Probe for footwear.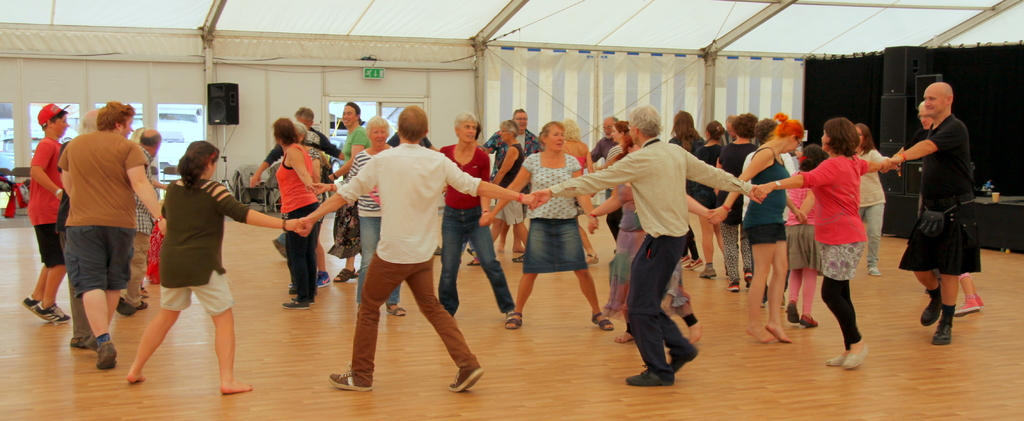
Probe result: detection(292, 292, 317, 305).
